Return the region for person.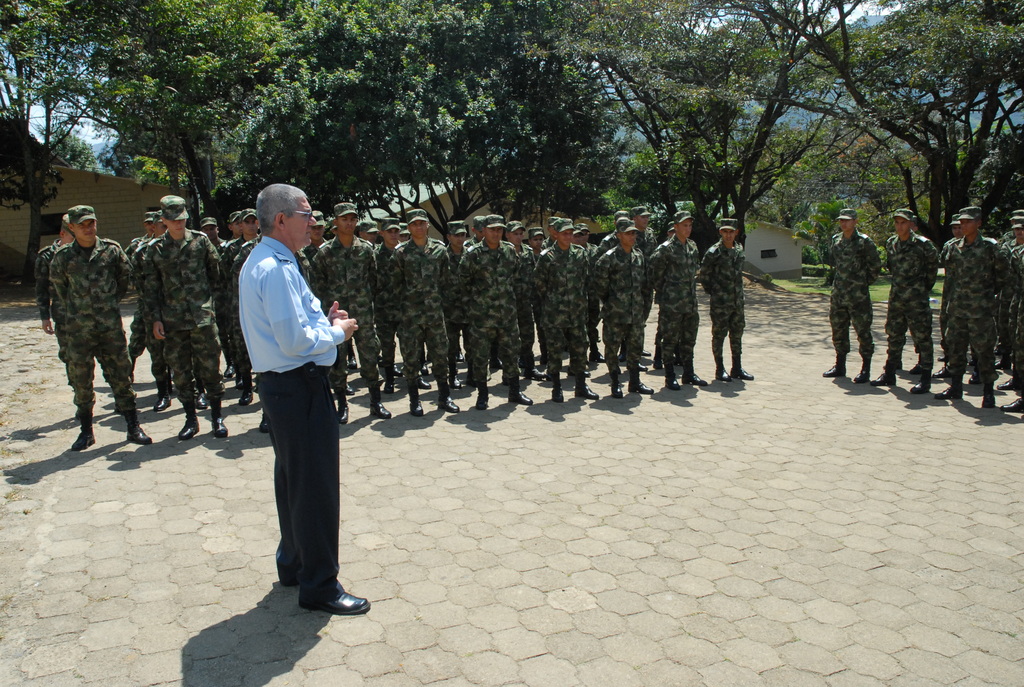
306 210 349 393.
